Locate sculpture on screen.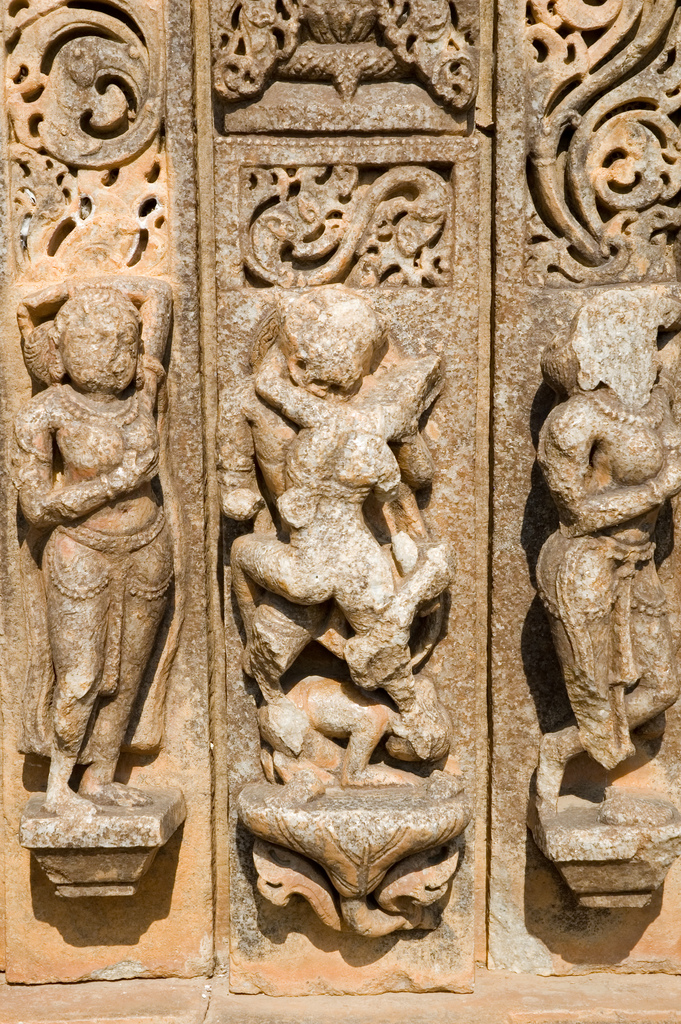
On screen at {"left": 534, "top": 287, "right": 680, "bottom": 805}.
